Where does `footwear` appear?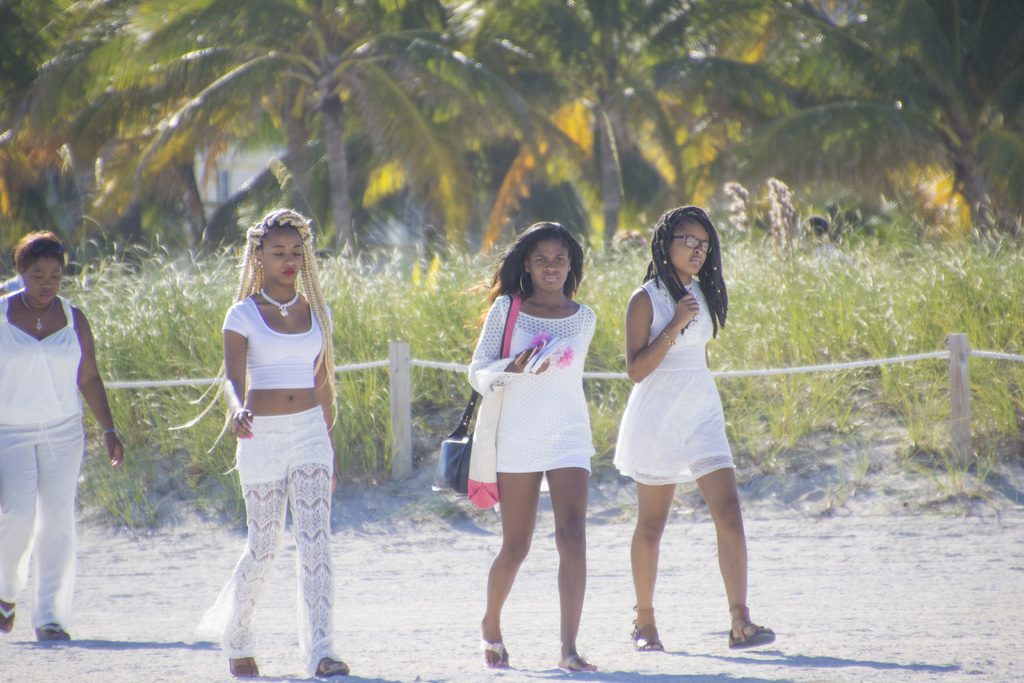
Appears at (0,605,17,632).
